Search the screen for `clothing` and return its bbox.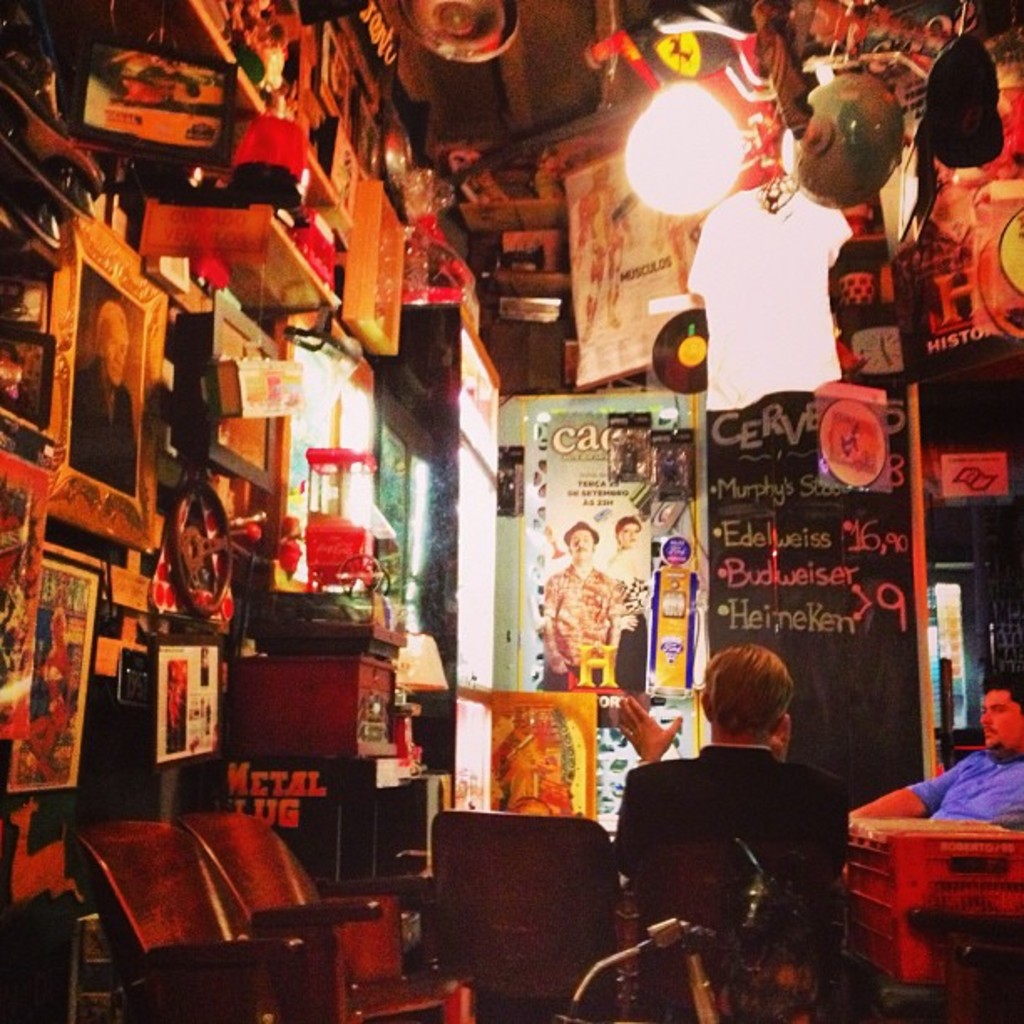
Found: BBox(907, 750, 1022, 832).
